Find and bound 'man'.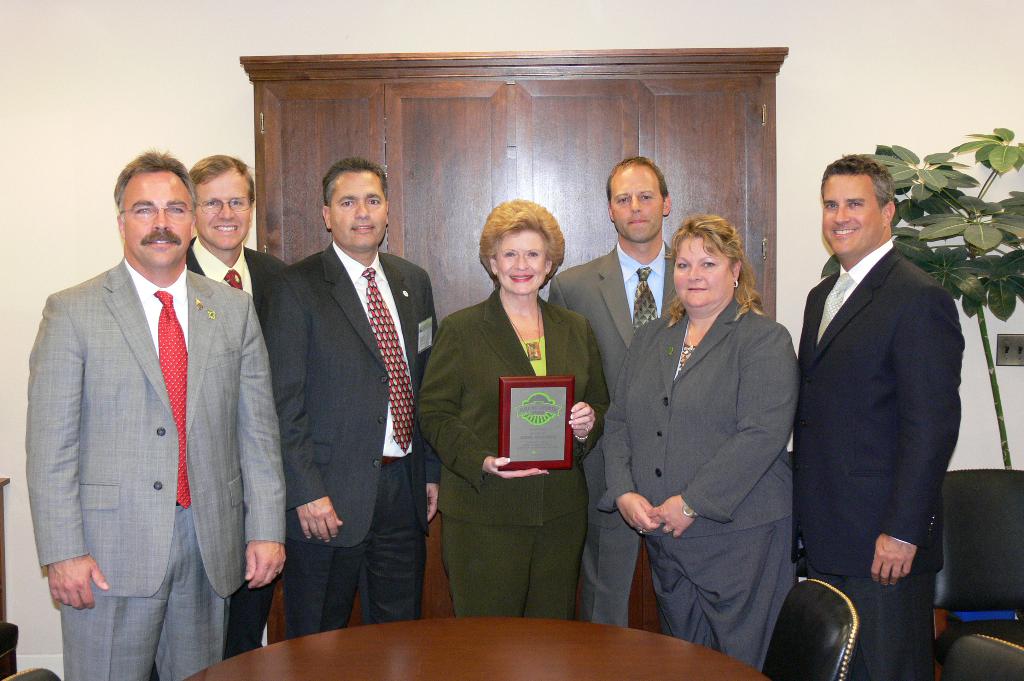
Bound: bbox=[188, 151, 289, 655].
